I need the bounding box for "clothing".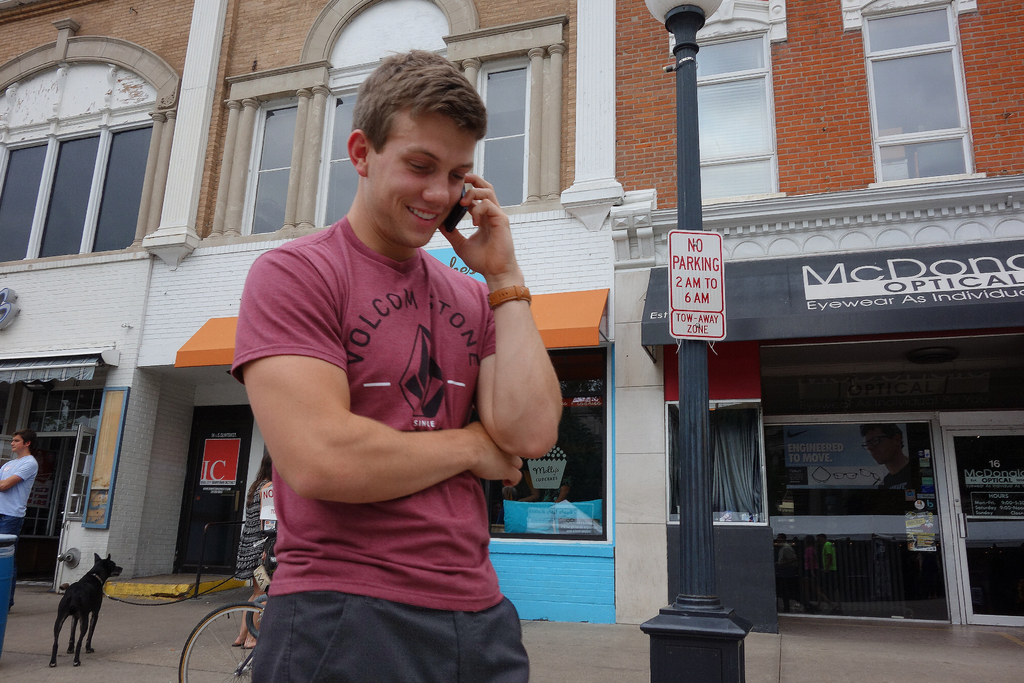
Here it is: Rect(0, 455, 42, 604).
